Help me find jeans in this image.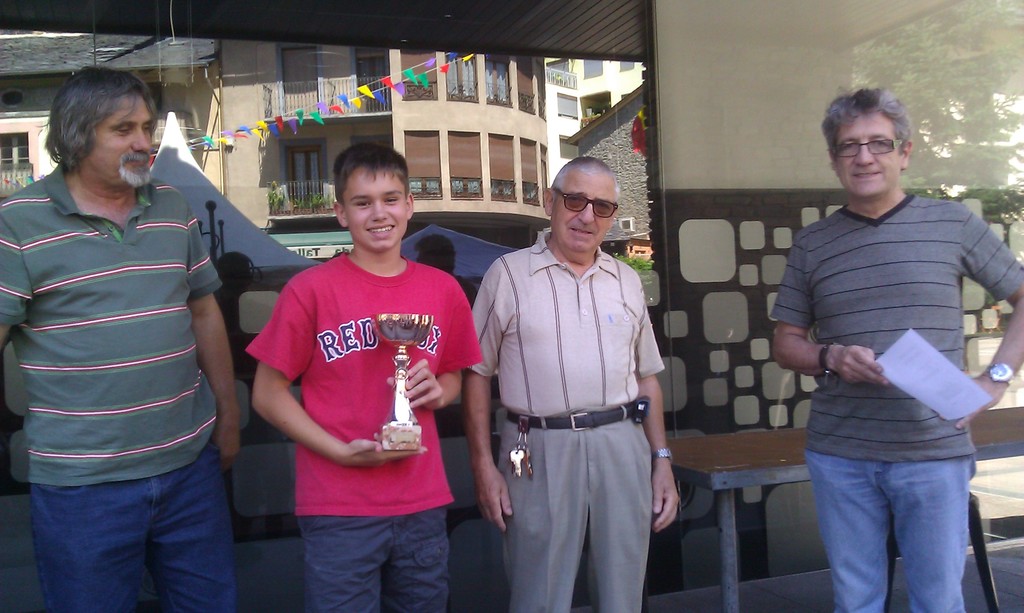
Found it: x1=825 y1=427 x2=992 y2=610.
